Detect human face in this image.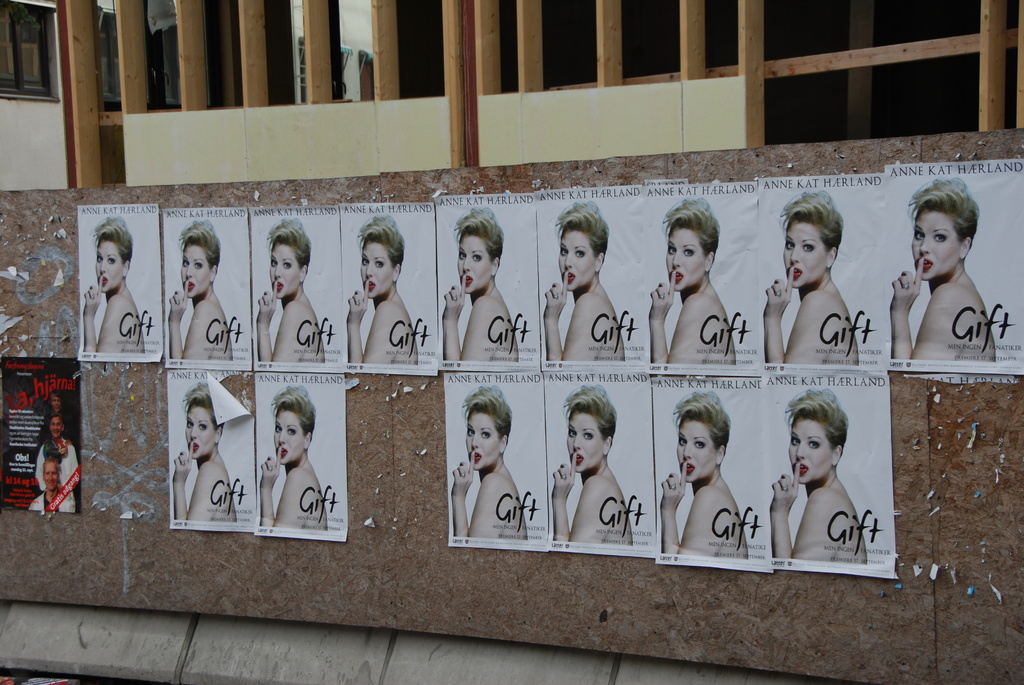
Detection: [566,412,605,472].
